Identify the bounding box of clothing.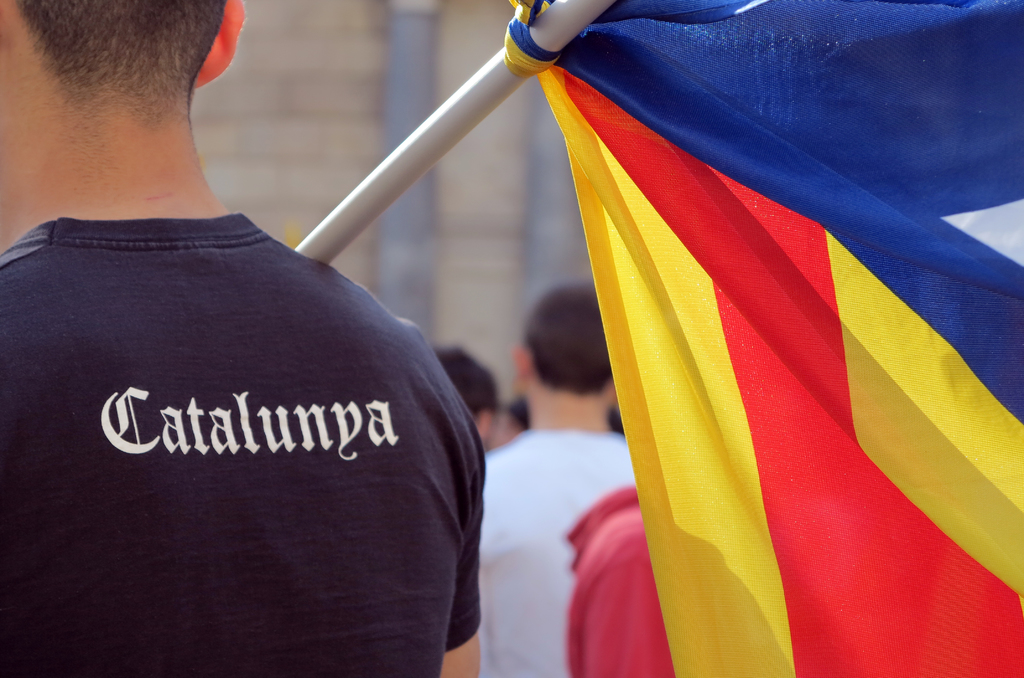
(x1=566, y1=482, x2=684, y2=677).
